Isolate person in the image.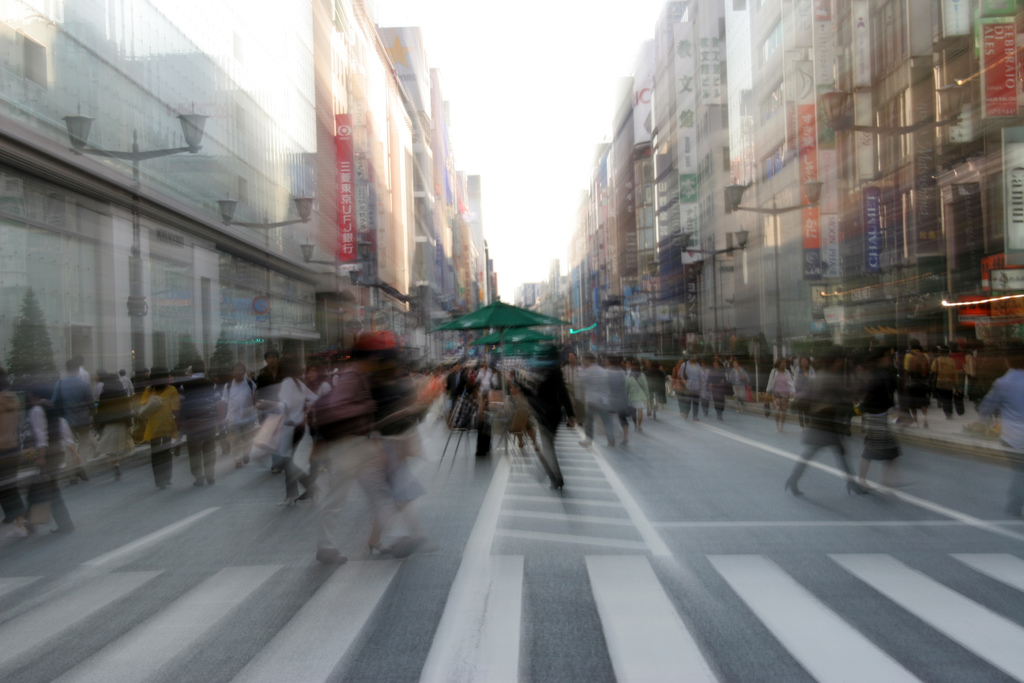
Isolated region: <box>623,364,652,427</box>.
